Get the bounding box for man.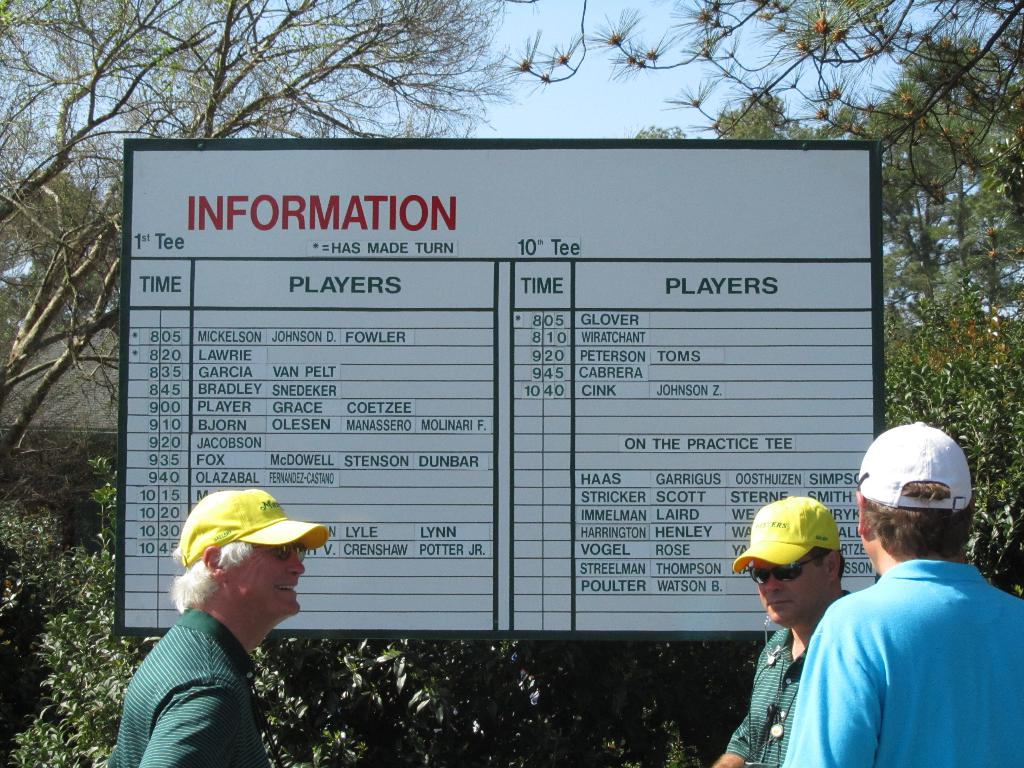
box(103, 491, 333, 767).
